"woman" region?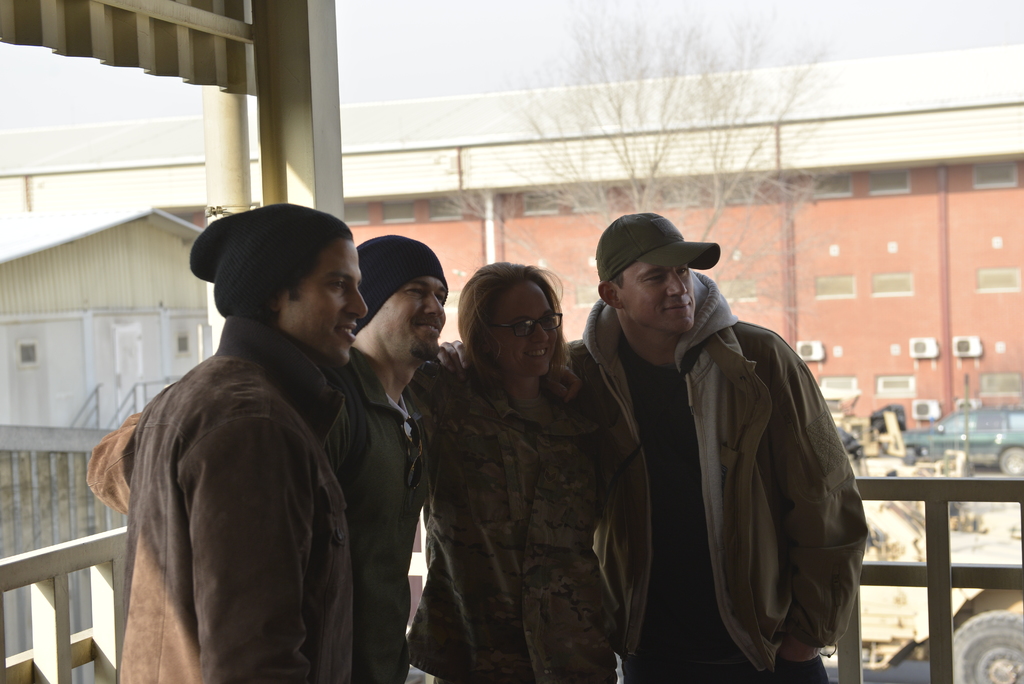
detection(409, 250, 620, 683)
